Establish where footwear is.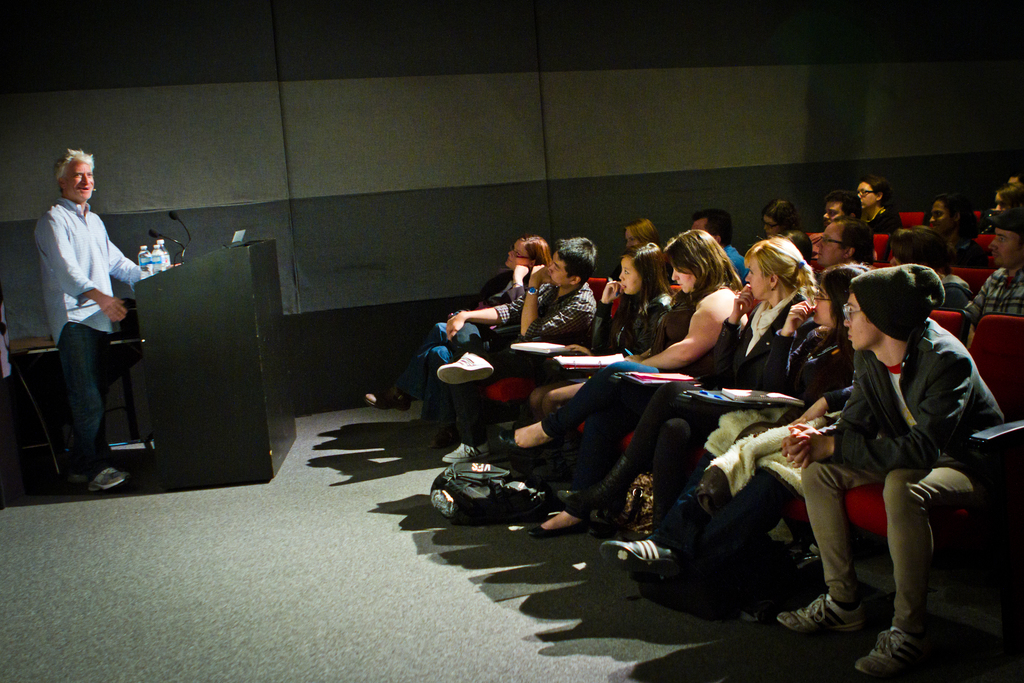
Established at [854, 625, 943, 682].
